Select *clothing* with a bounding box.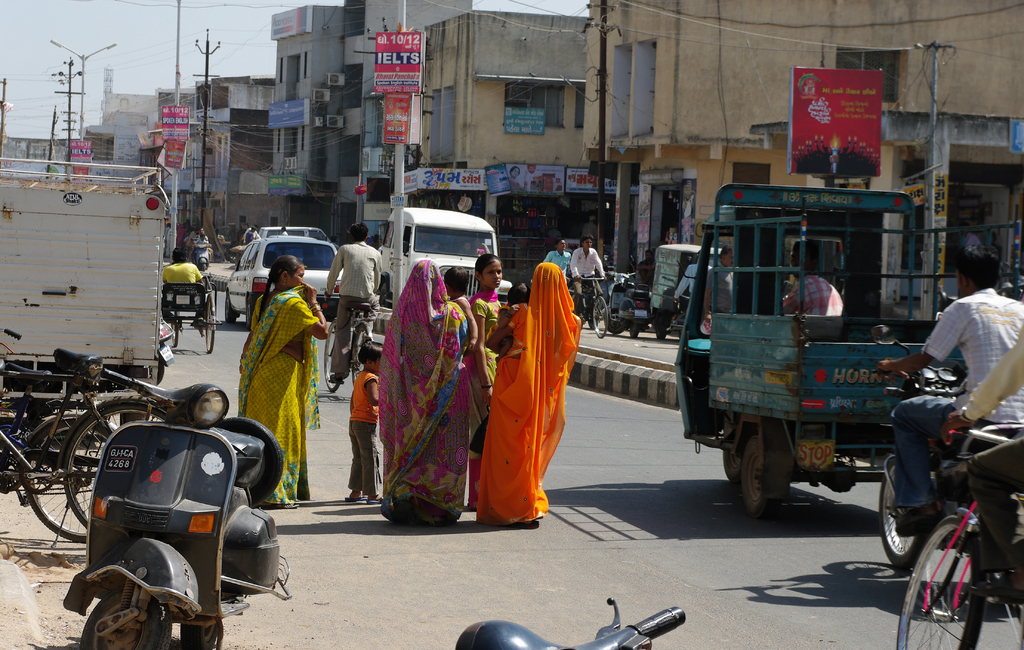
l=157, t=260, r=204, b=285.
